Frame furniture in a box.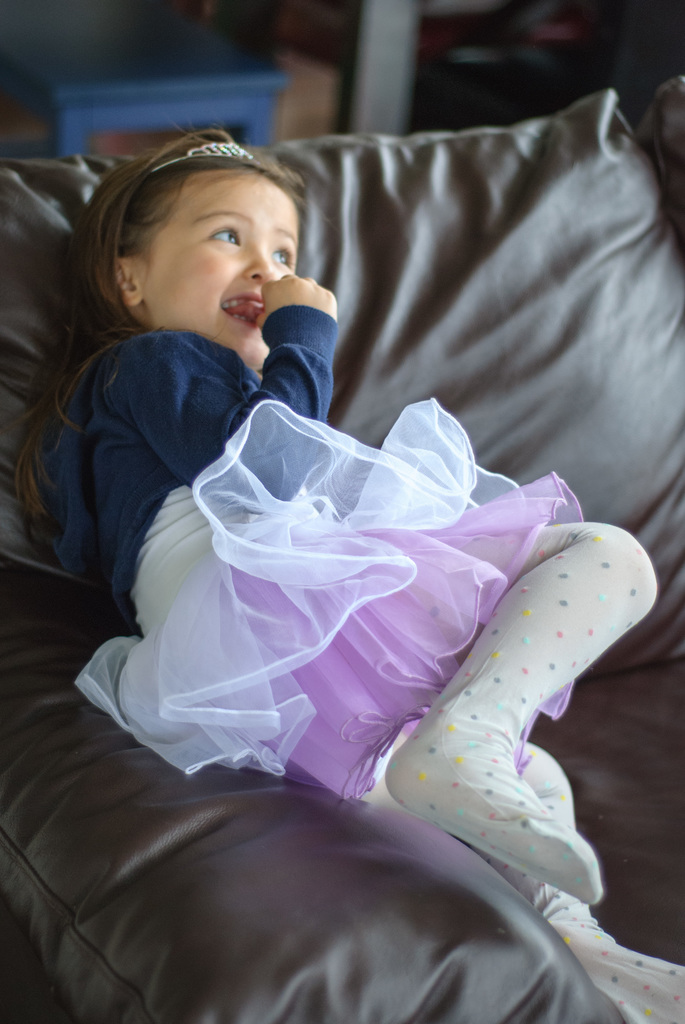
17 29 280 155.
